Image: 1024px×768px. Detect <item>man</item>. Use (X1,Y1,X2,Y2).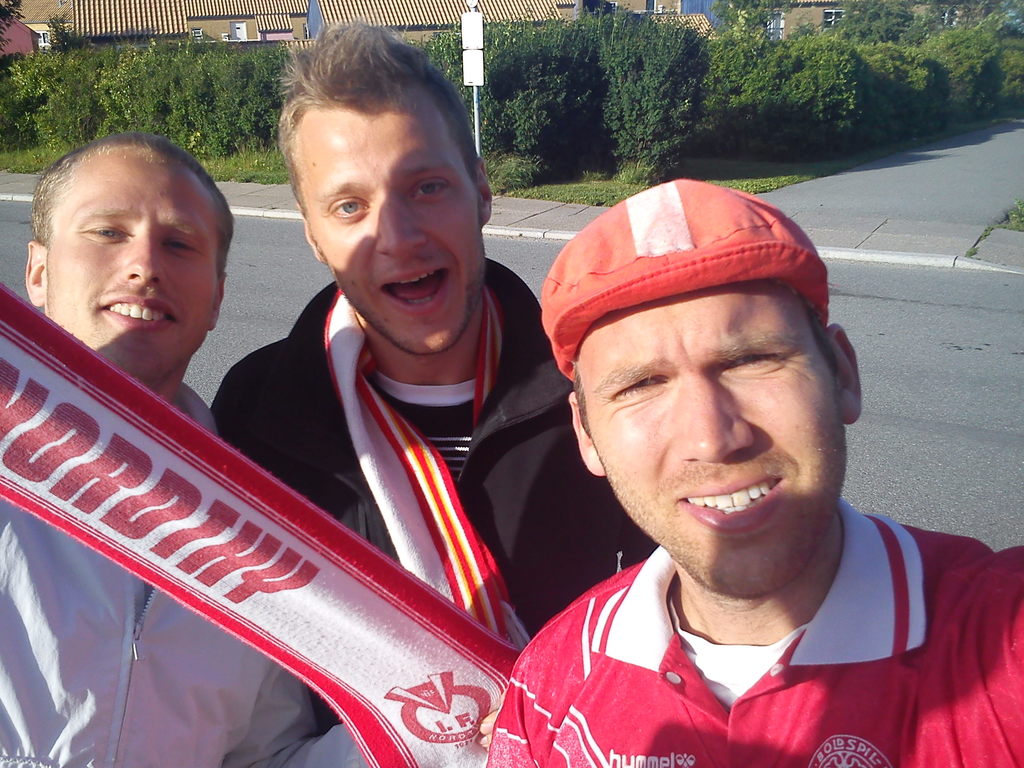
(0,132,497,767).
